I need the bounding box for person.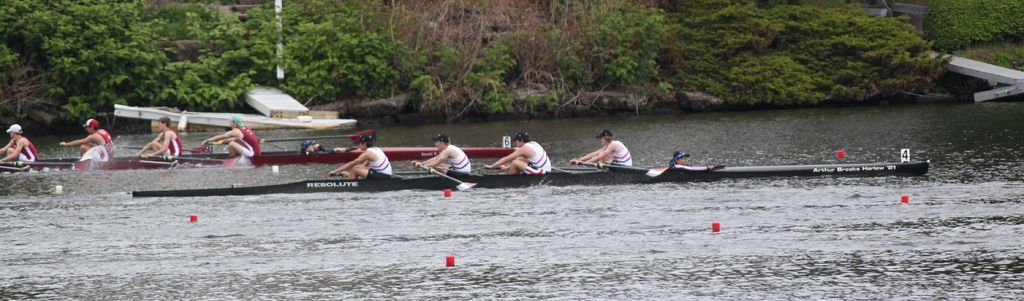
Here it is: 56:103:101:165.
